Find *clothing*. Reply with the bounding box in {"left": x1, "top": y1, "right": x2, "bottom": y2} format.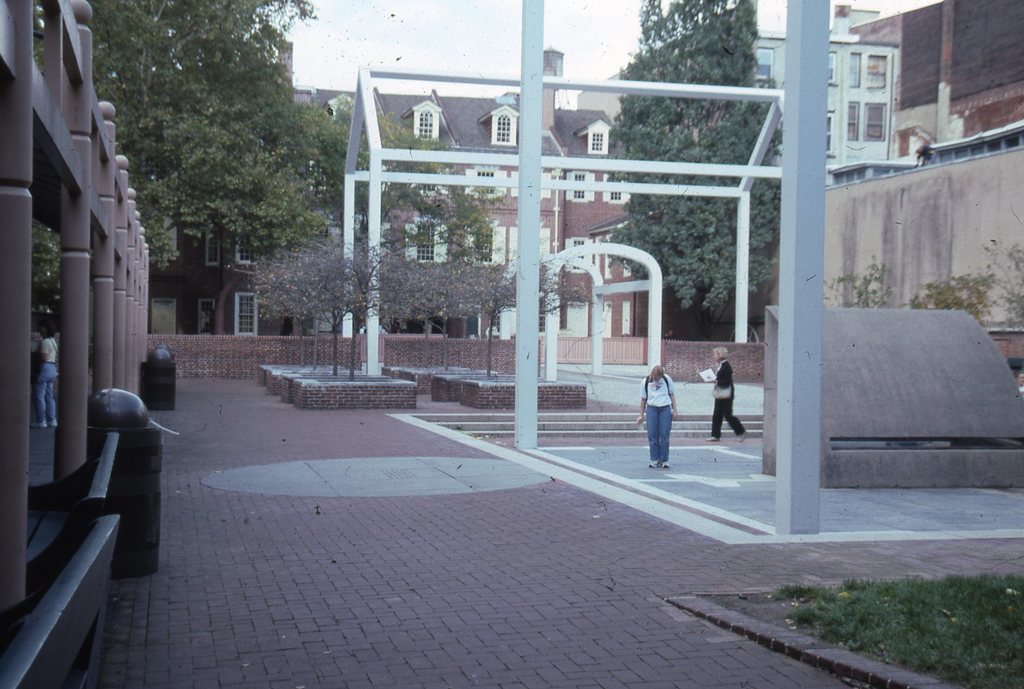
{"left": 627, "top": 368, "right": 678, "bottom": 478}.
